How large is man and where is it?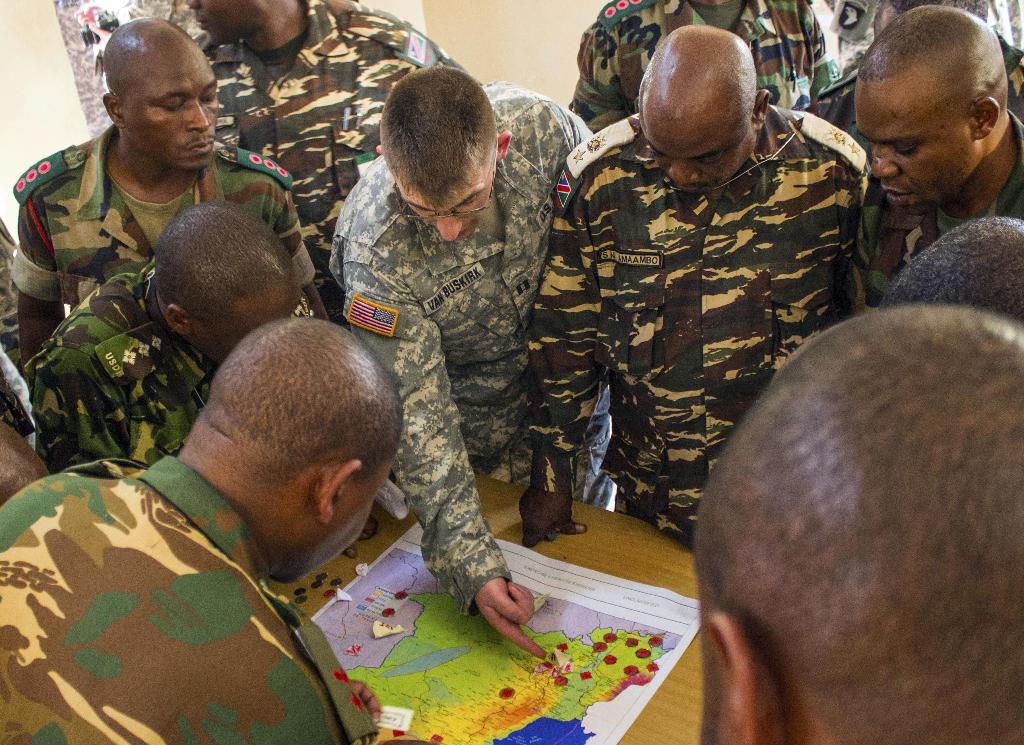
Bounding box: {"x1": 46, "y1": 287, "x2": 470, "y2": 744}.
